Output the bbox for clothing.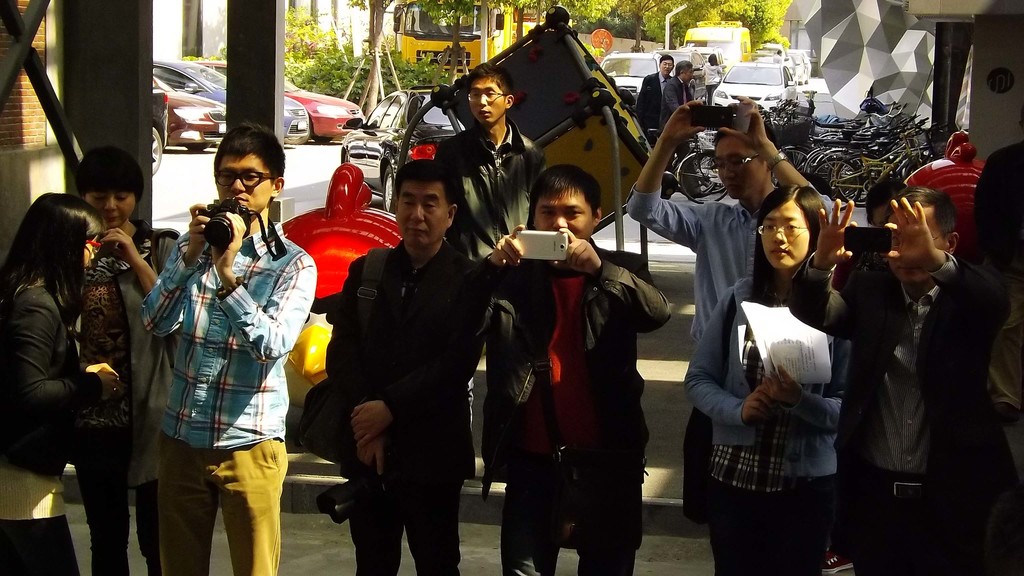
(x1=628, y1=70, x2=671, y2=136).
